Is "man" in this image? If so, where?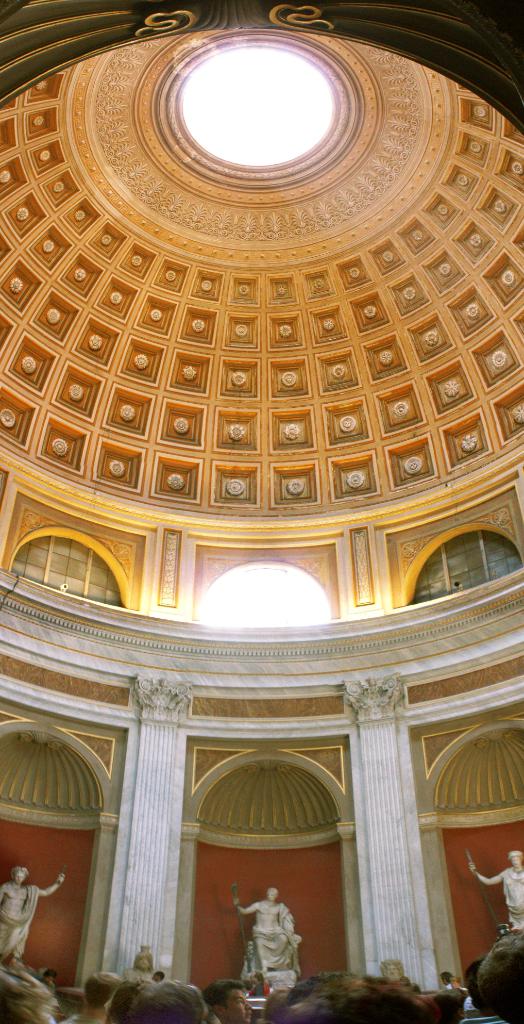
Yes, at x1=461 y1=838 x2=523 y2=936.
